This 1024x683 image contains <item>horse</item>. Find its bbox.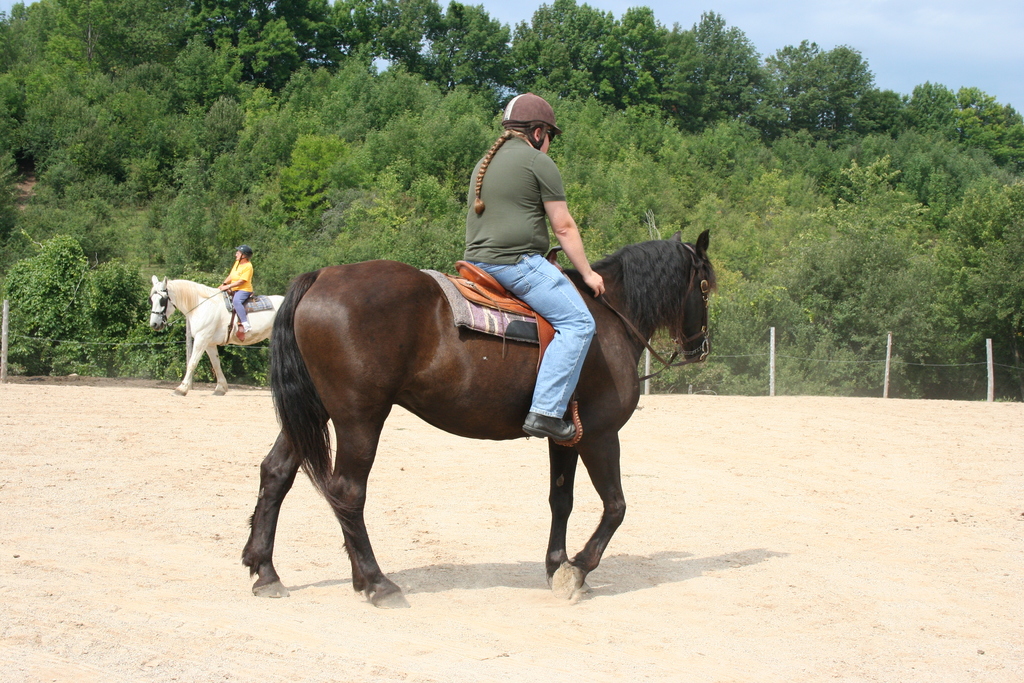
(241,227,719,601).
